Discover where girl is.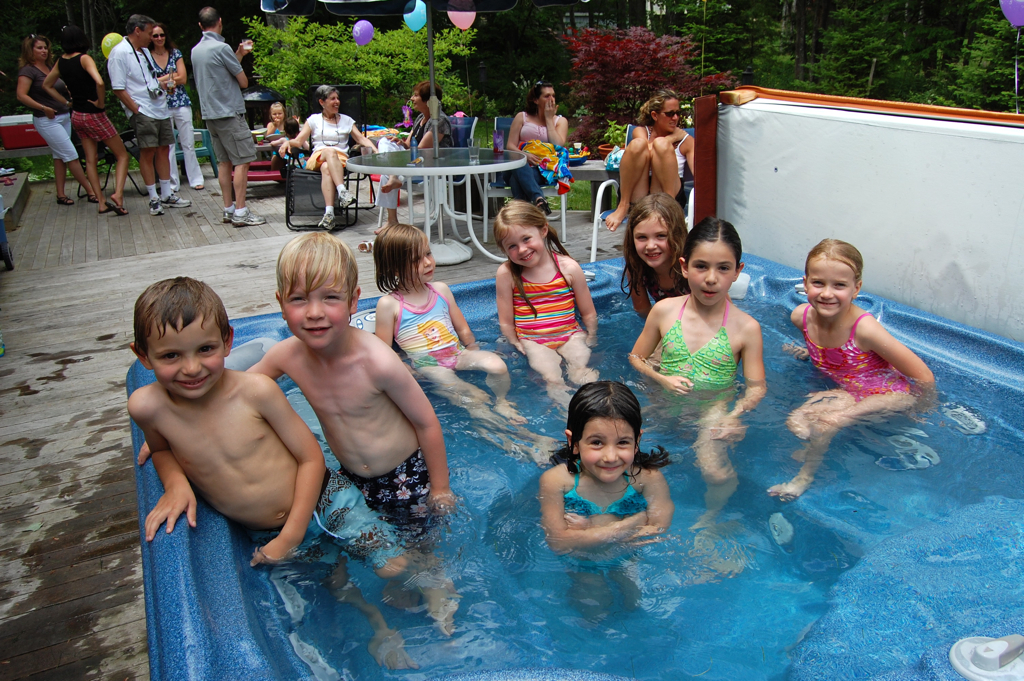
Discovered at [493, 198, 602, 418].
